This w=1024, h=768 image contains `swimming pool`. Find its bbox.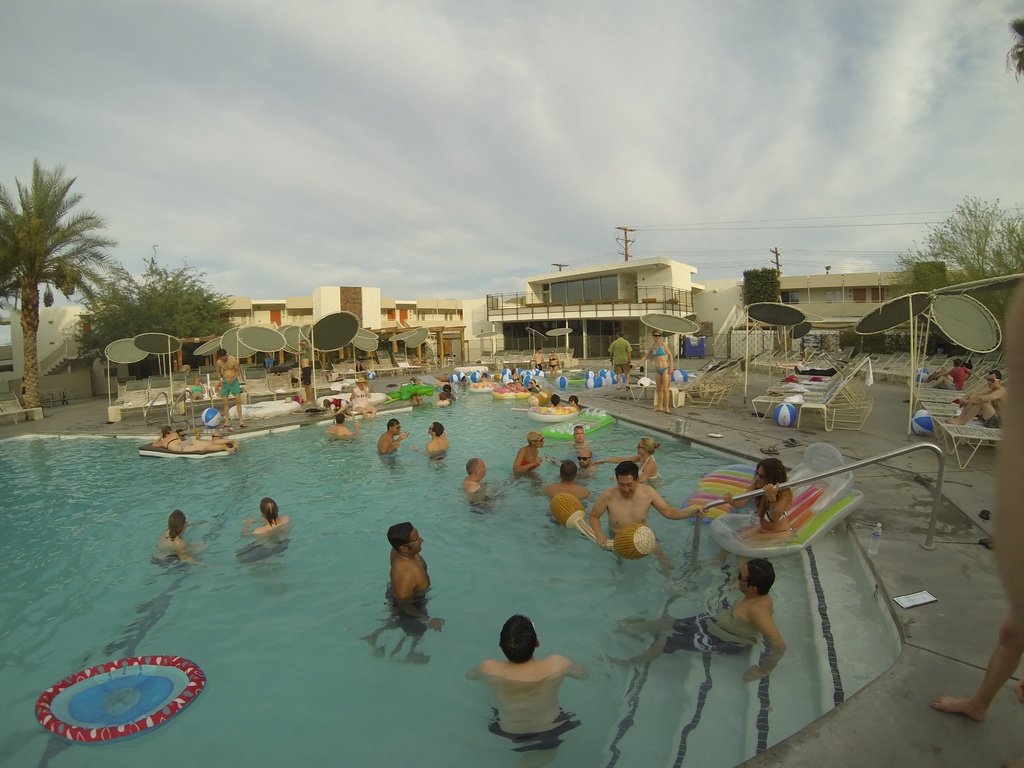
0:364:973:757.
